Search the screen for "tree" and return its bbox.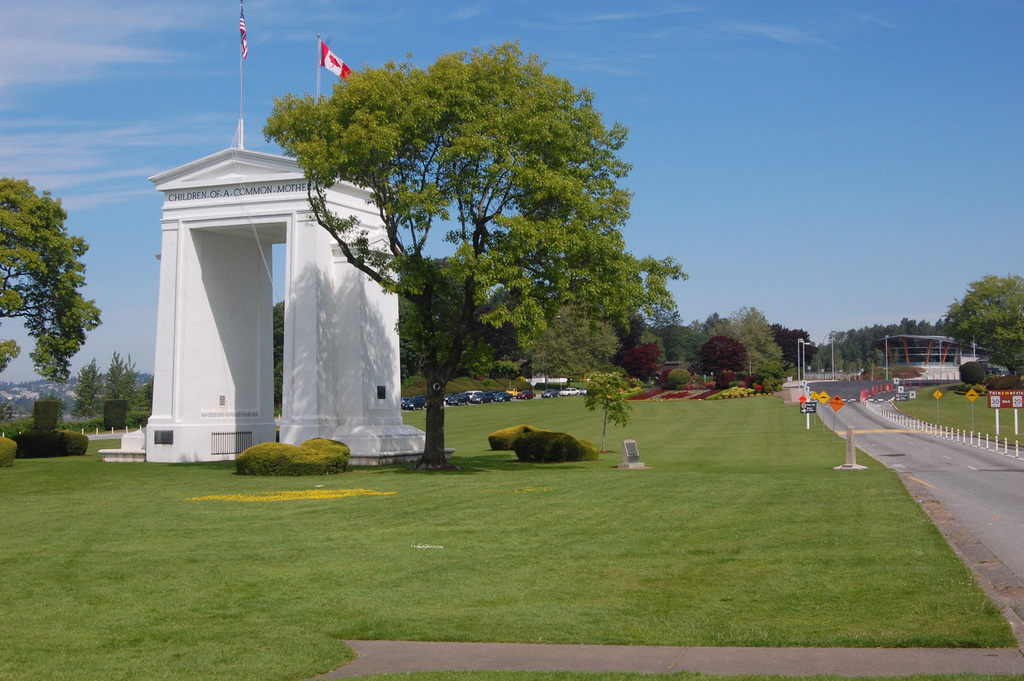
Found: left=253, top=38, right=669, bottom=456.
